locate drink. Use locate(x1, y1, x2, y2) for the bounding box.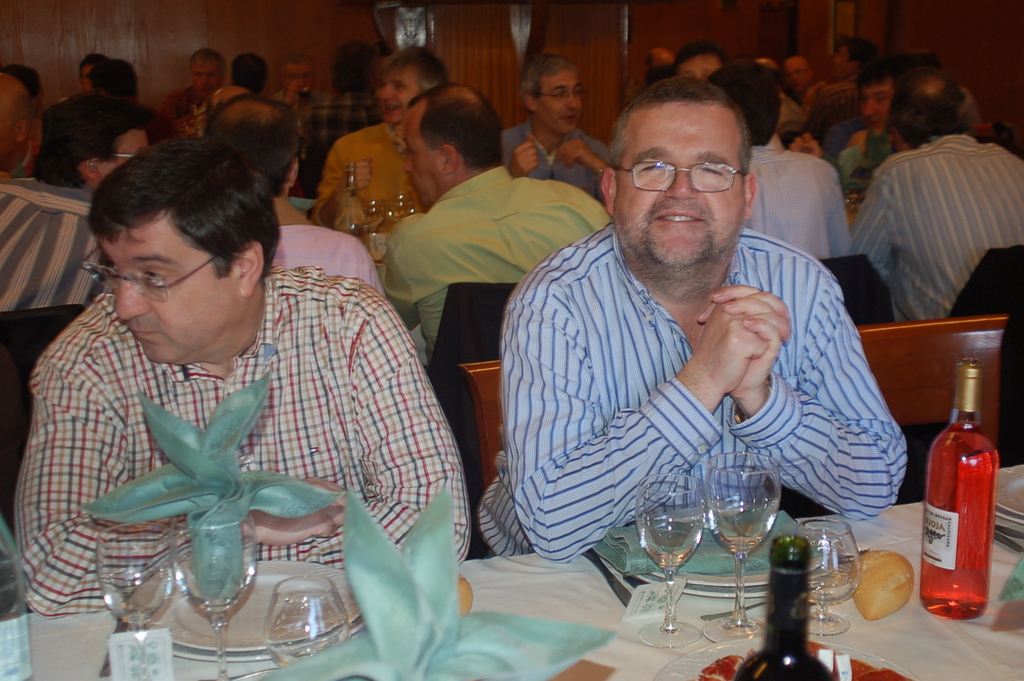
locate(653, 530, 698, 577).
